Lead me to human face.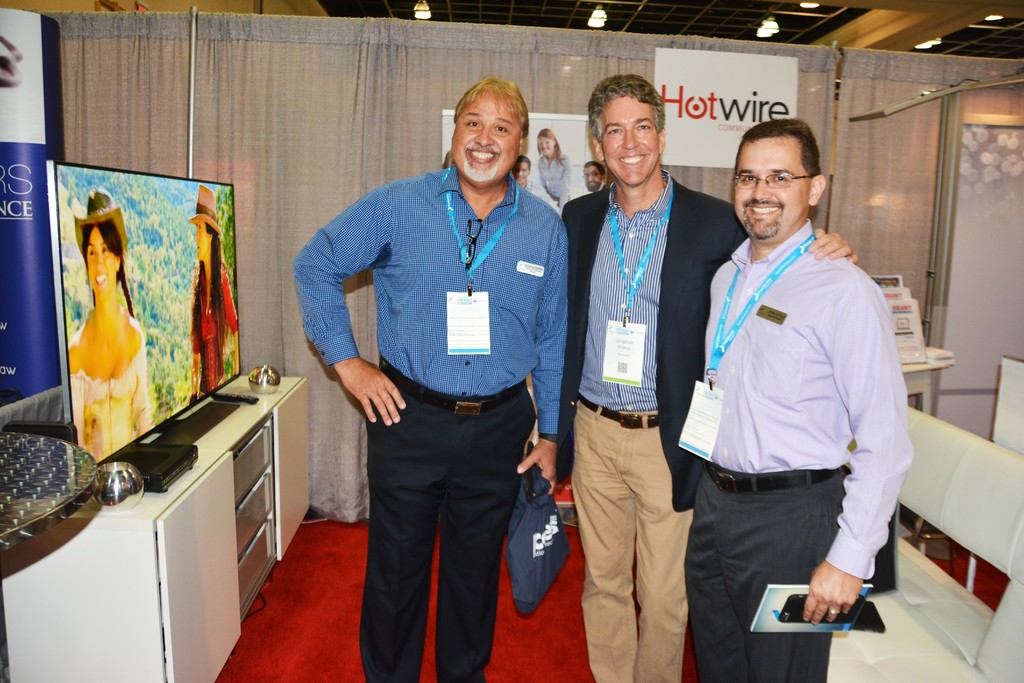
Lead to x1=598, y1=95, x2=662, y2=186.
